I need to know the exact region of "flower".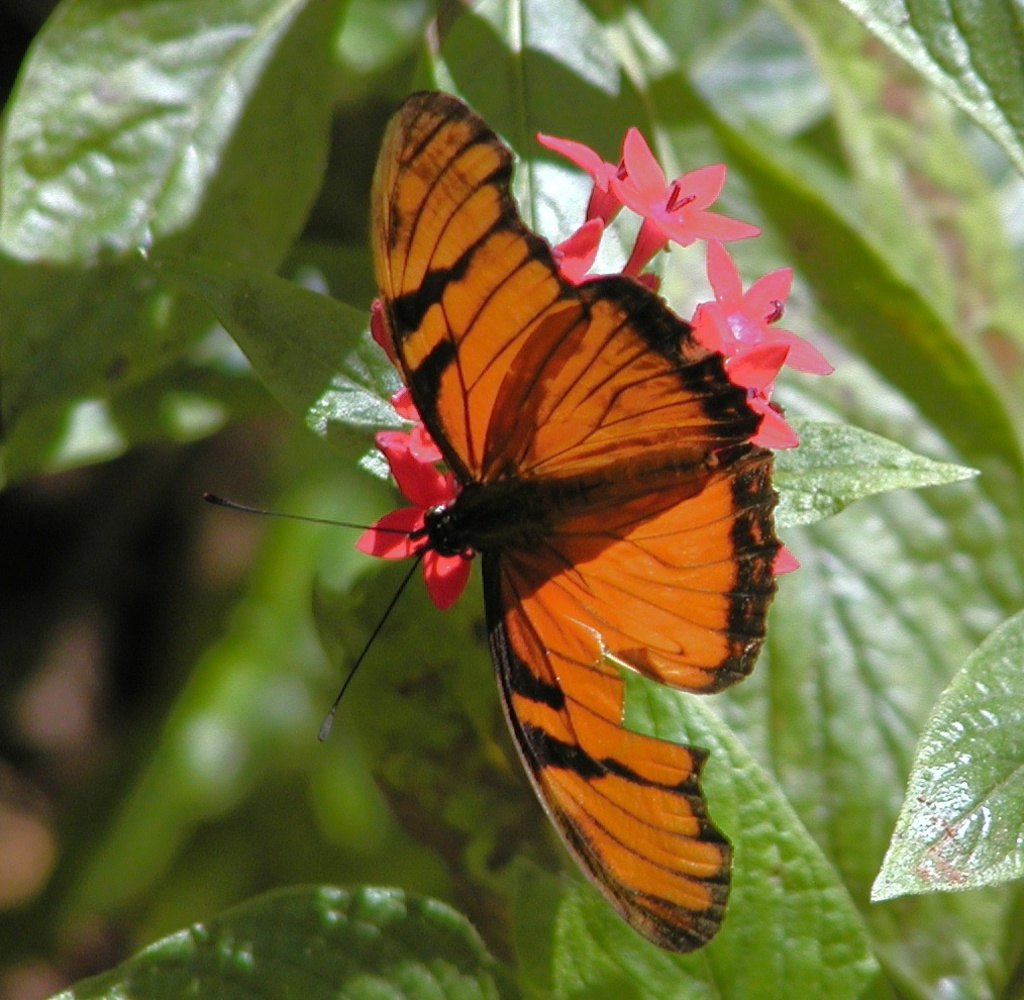
Region: 719:337:806:457.
